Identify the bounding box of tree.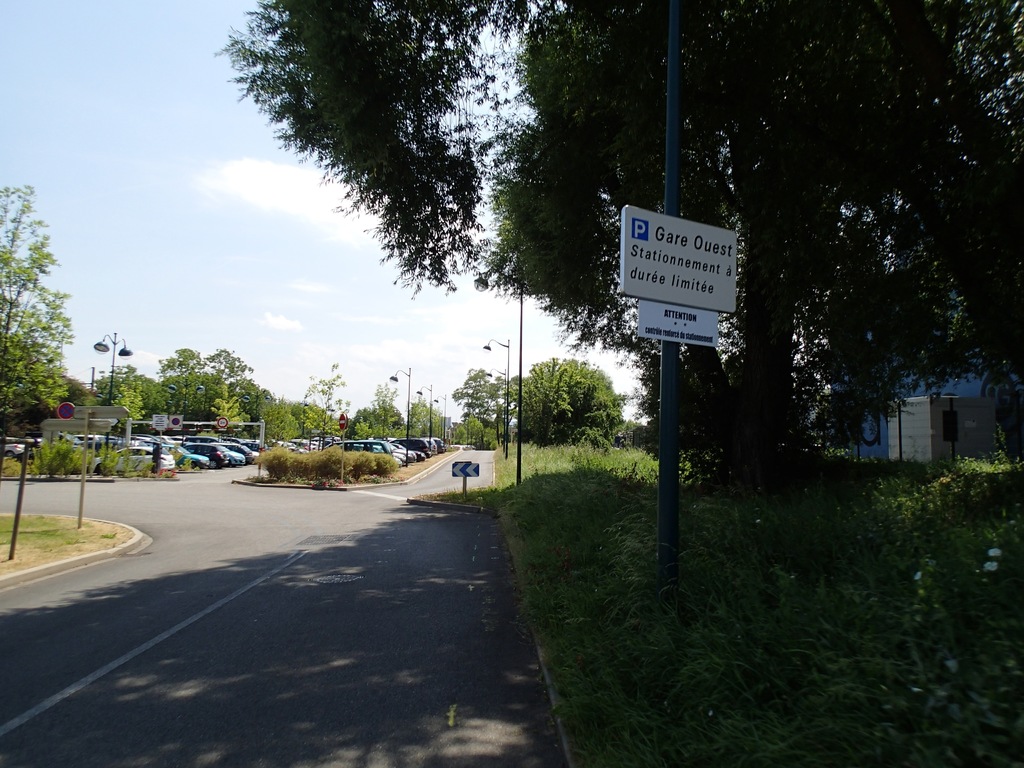
detection(300, 362, 351, 451).
